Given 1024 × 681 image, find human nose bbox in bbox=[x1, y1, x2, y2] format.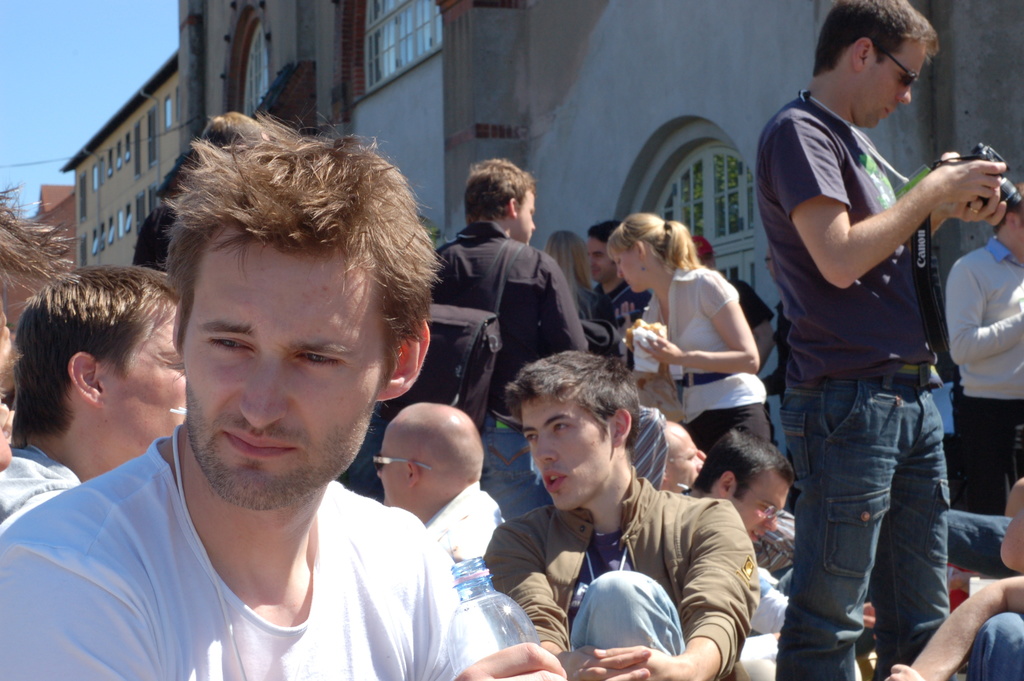
bbox=[761, 516, 778, 533].
